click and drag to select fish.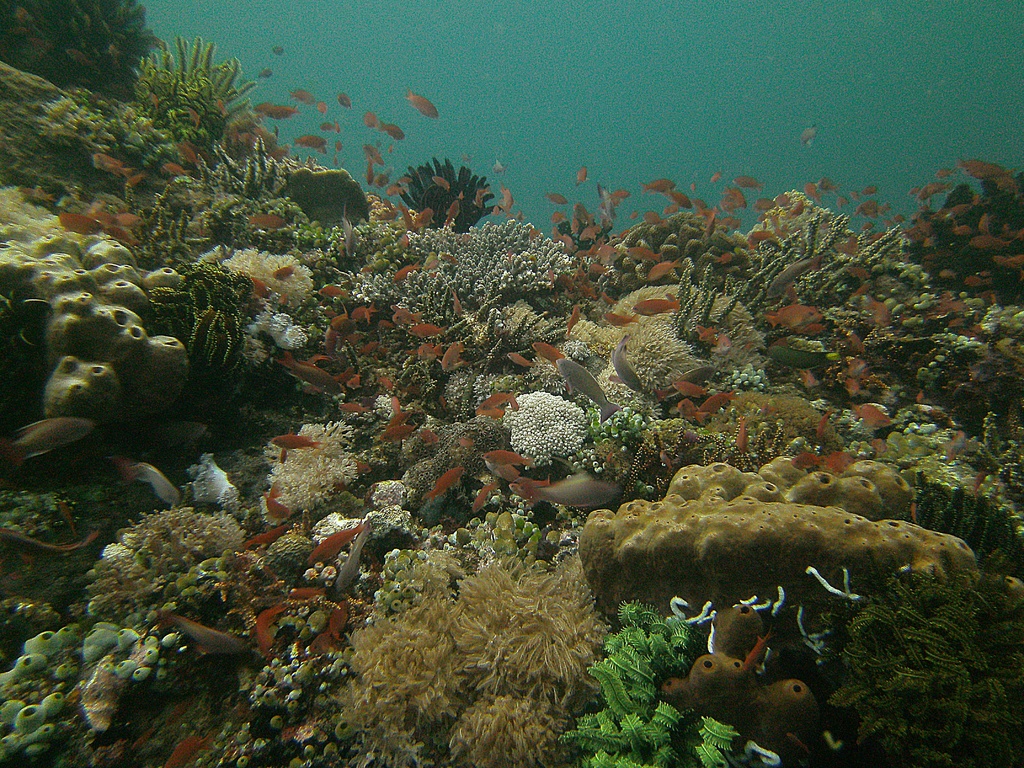
Selection: {"x1": 436, "y1": 344, "x2": 467, "y2": 376}.
